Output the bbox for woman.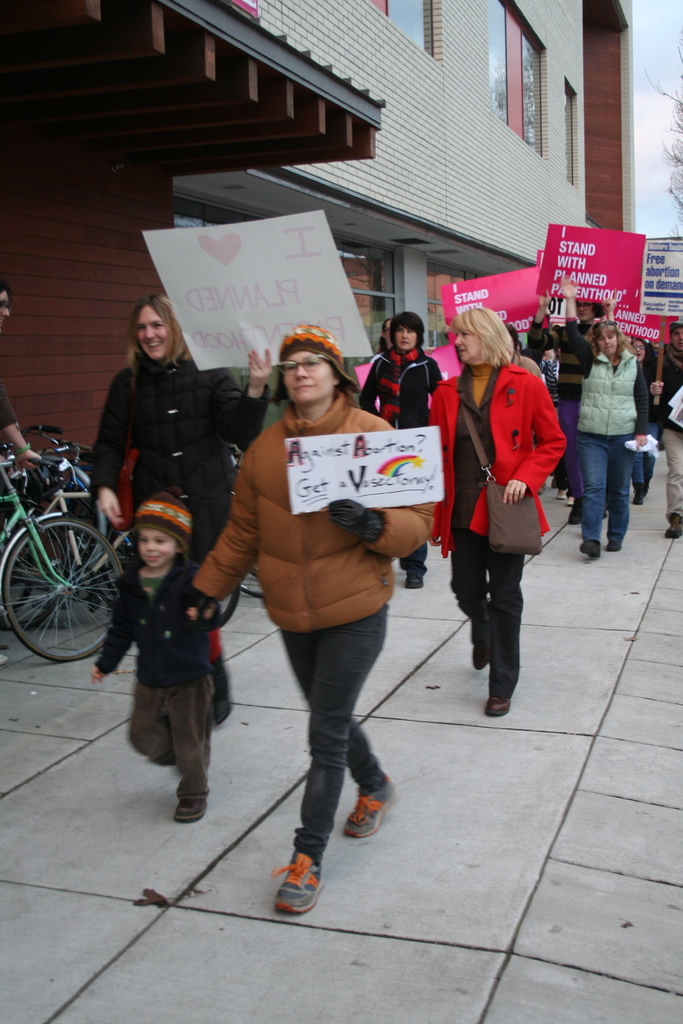
x1=418 y1=304 x2=559 y2=717.
